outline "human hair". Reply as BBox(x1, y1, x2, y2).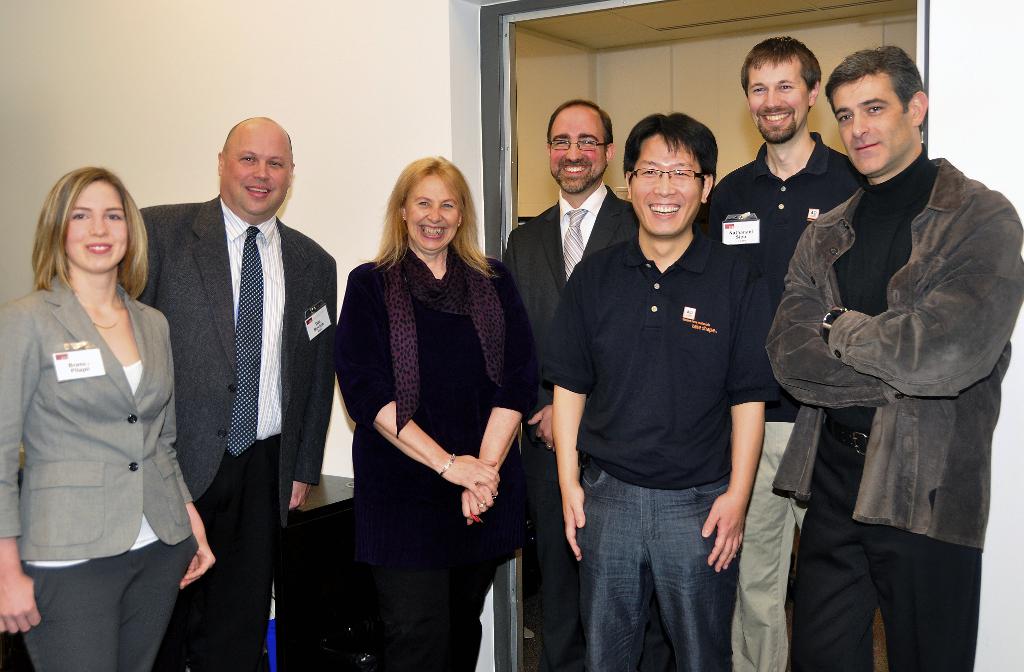
BBox(365, 154, 499, 276).
